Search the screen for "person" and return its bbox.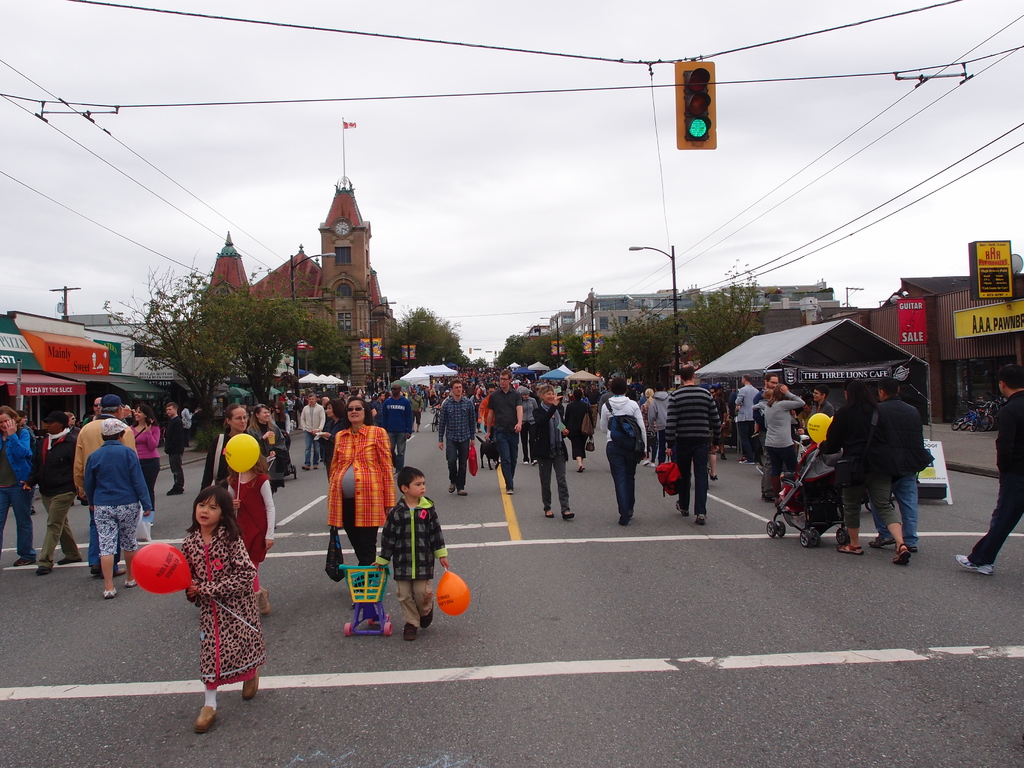
Found: 536 385 573 522.
